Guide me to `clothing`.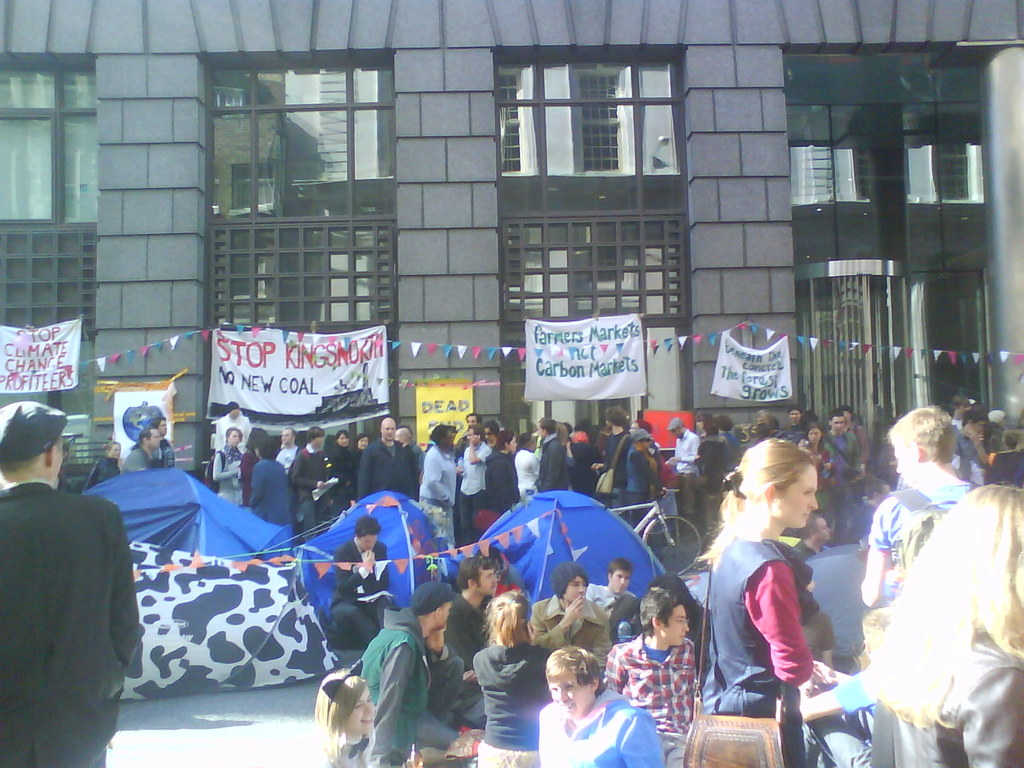
Guidance: {"left": 330, "top": 536, "right": 391, "bottom": 644}.
